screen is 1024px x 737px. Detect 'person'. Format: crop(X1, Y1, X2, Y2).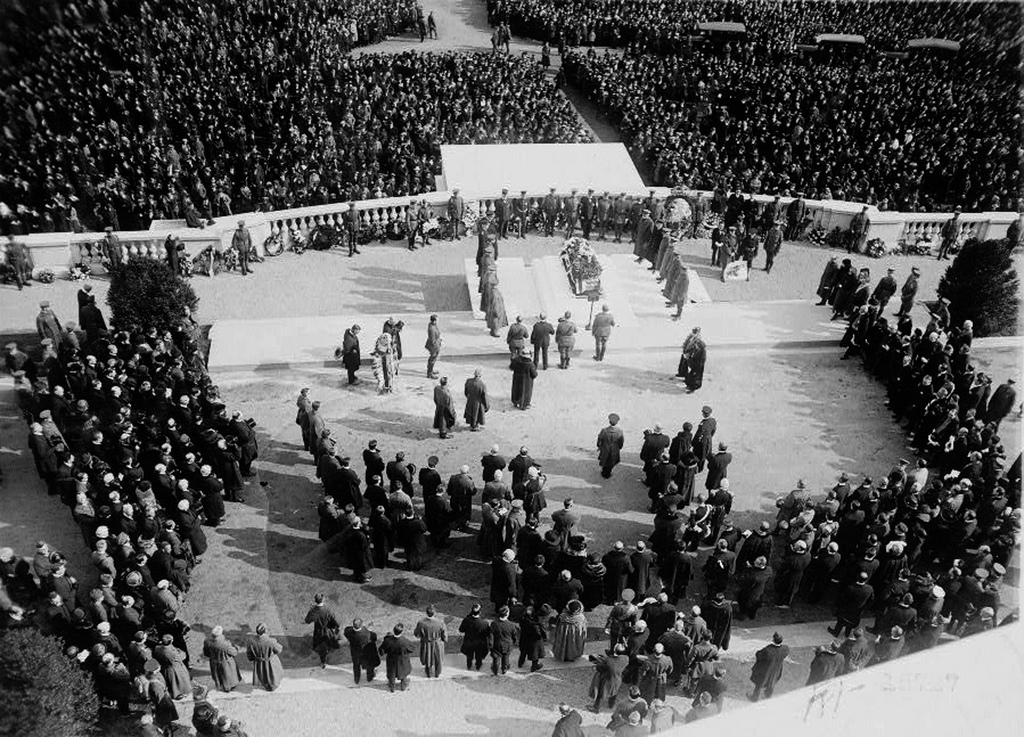
crop(677, 329, 703, 376).
